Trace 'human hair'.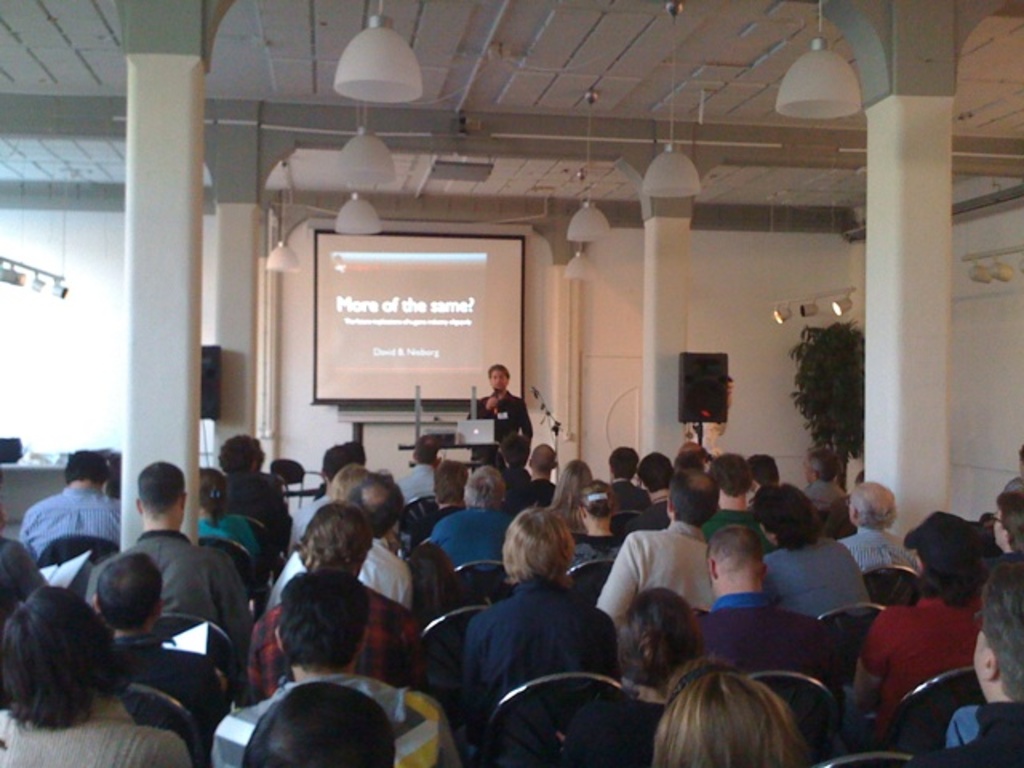
Traced to l=350, t=472, r=403, b=533.
